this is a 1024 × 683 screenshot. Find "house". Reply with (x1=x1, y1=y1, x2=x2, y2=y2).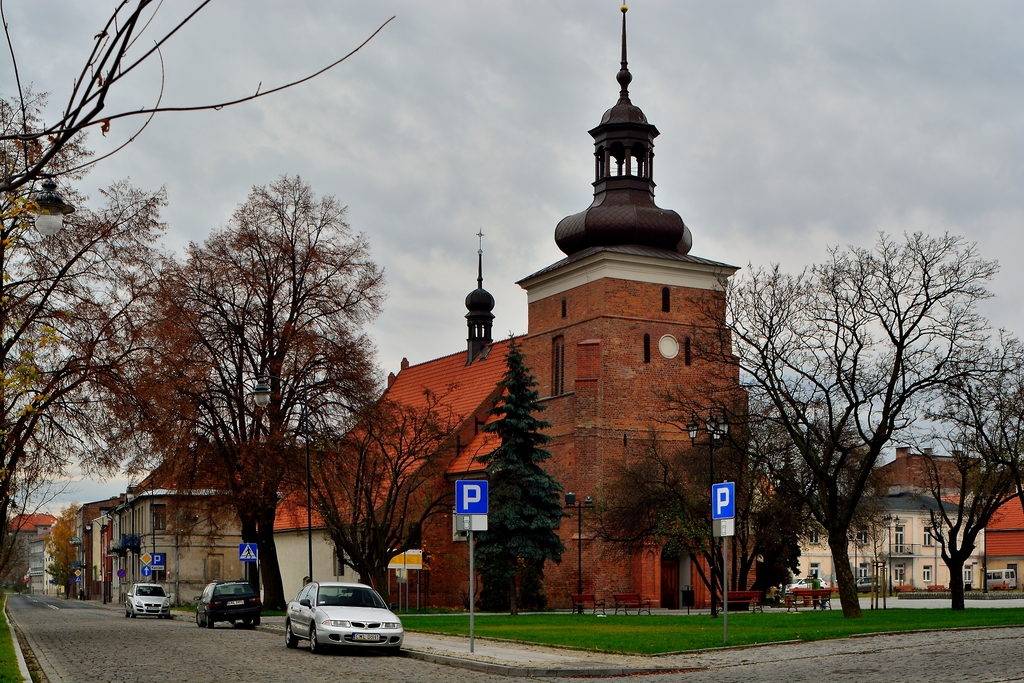
(x1=2, y1=507, x2=56, y2=591).
